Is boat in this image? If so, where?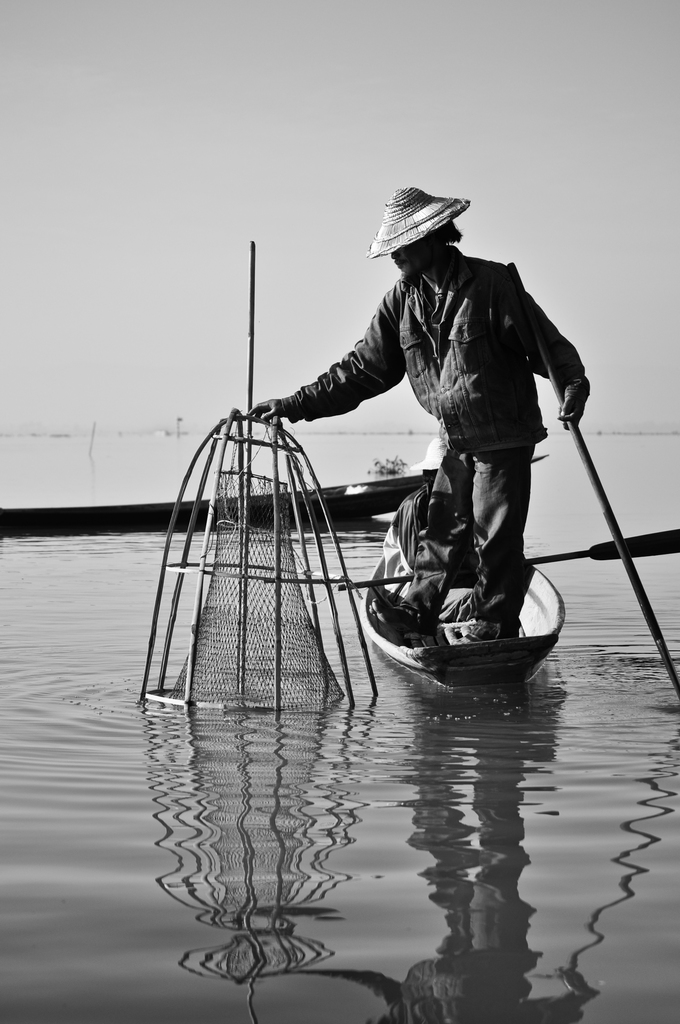
Yes, at 343,563,593,688.
